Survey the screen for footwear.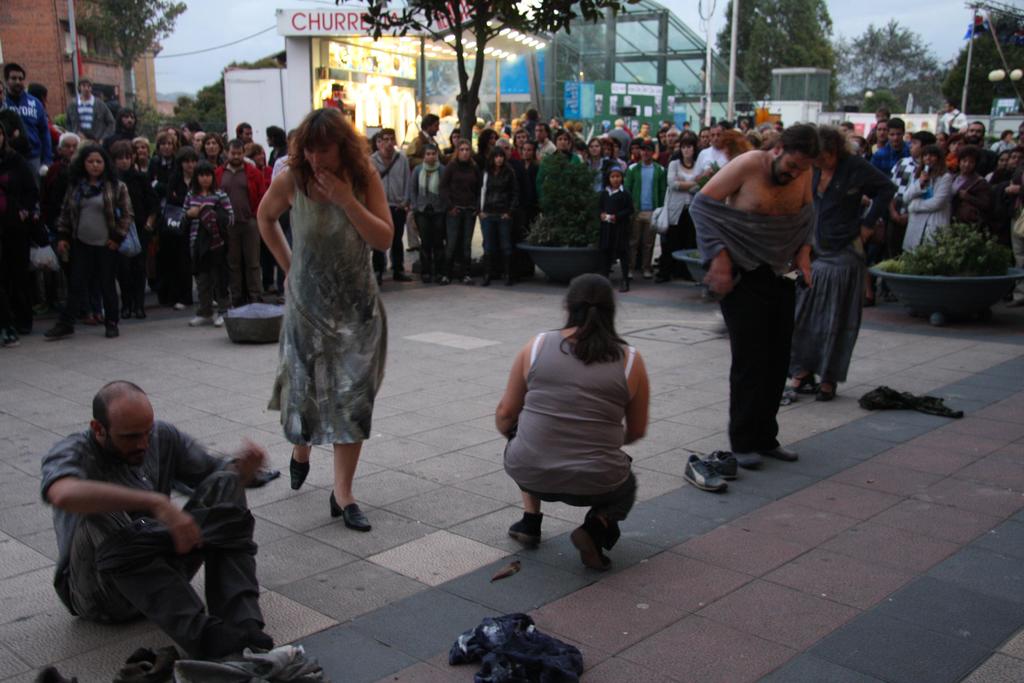
Survey found: {"x1": 212, "y1": 309, "x2": 225, "y2": 331}.
